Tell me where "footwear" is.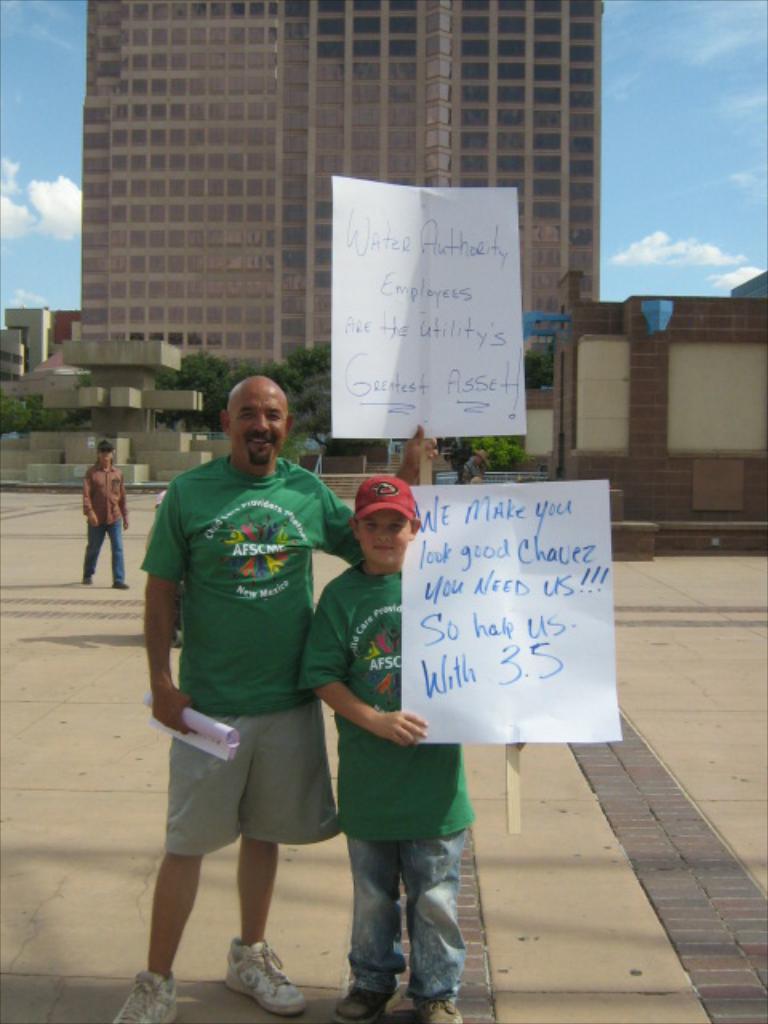
"footwear" is at l=221, t=939, r=304, b=1006.
